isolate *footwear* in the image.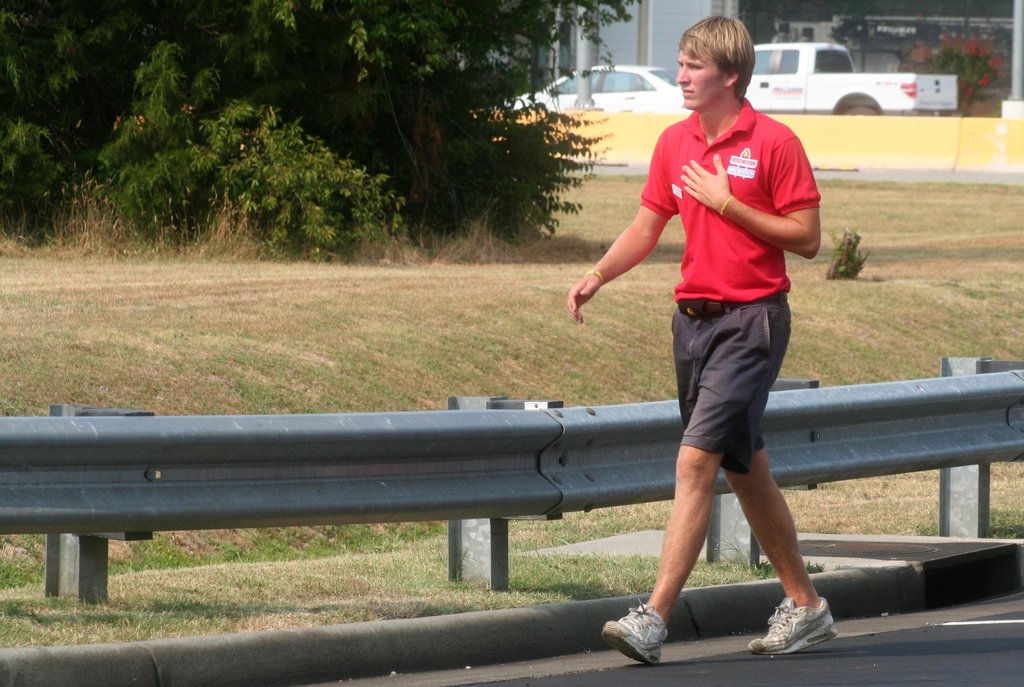
Isolated region: [745,589,838,653].
